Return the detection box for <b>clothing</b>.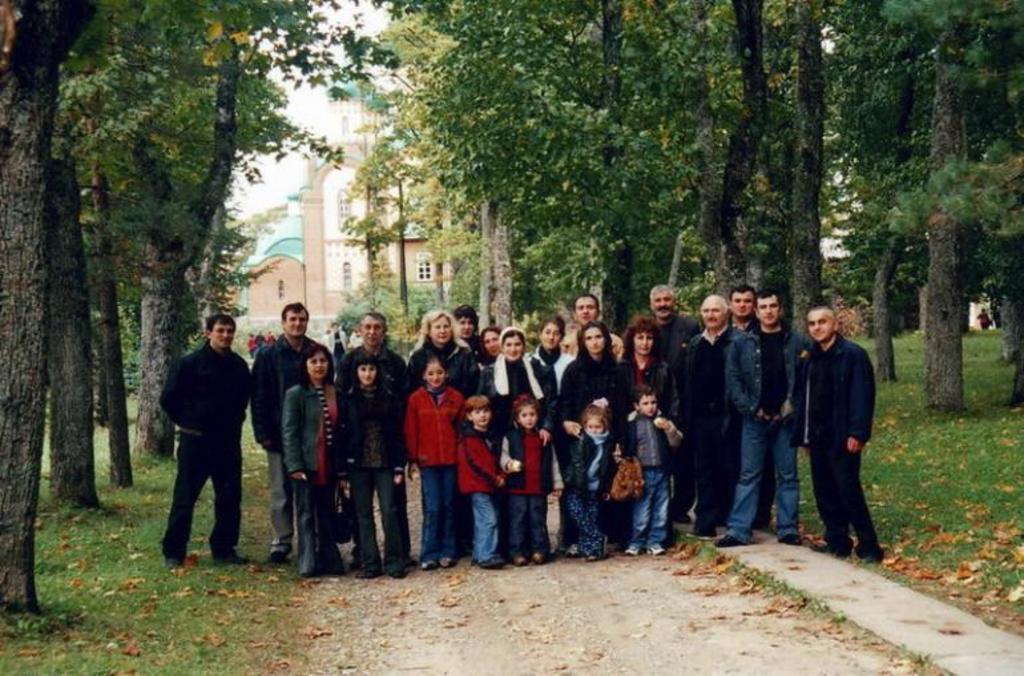
rect(525, 343, 575, 409).
